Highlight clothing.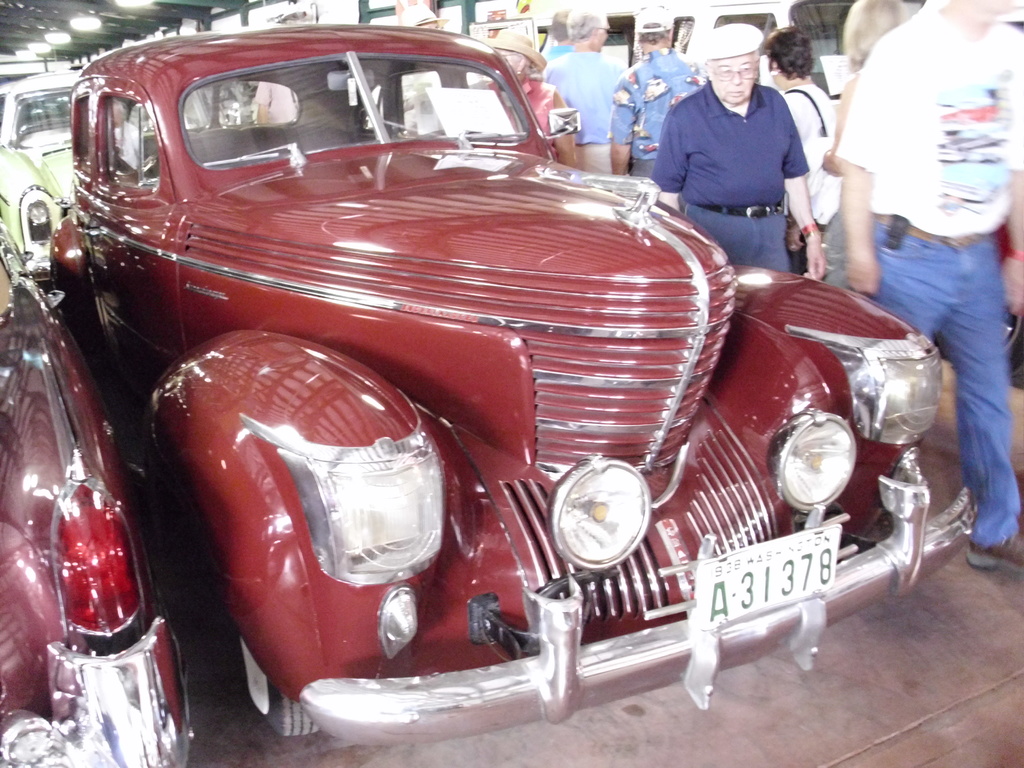
Highlighted region: <box>822,0,1023,477</box>.
